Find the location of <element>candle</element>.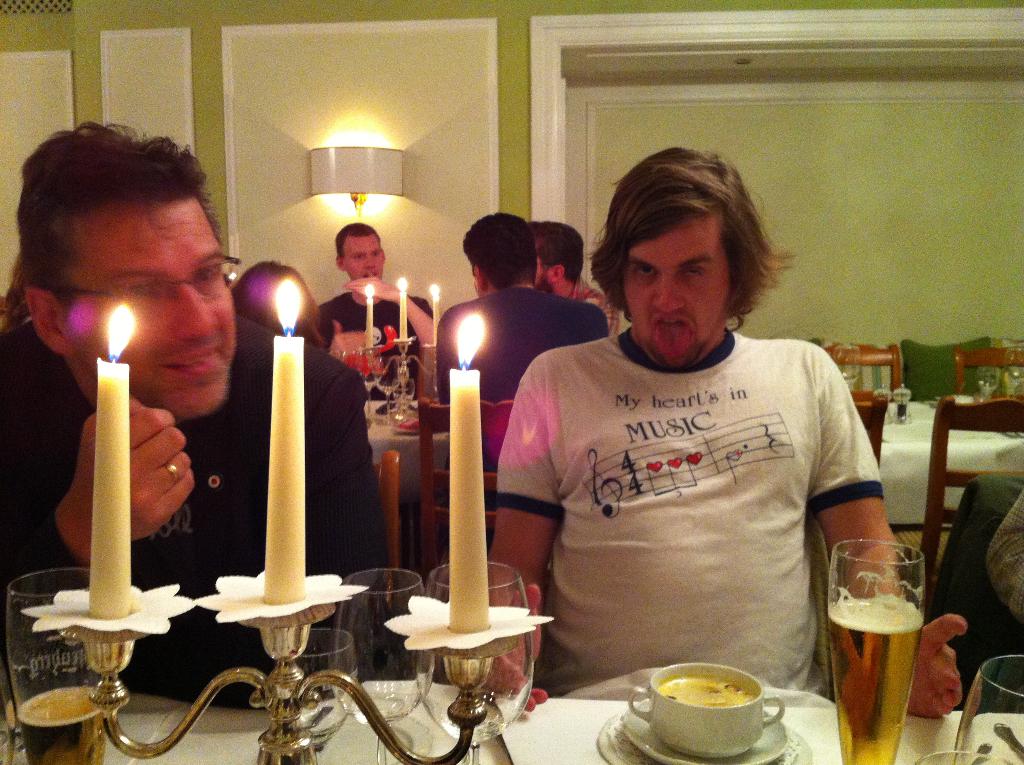
Location: (x1=429, y1=286, x2=440, y2=347).
